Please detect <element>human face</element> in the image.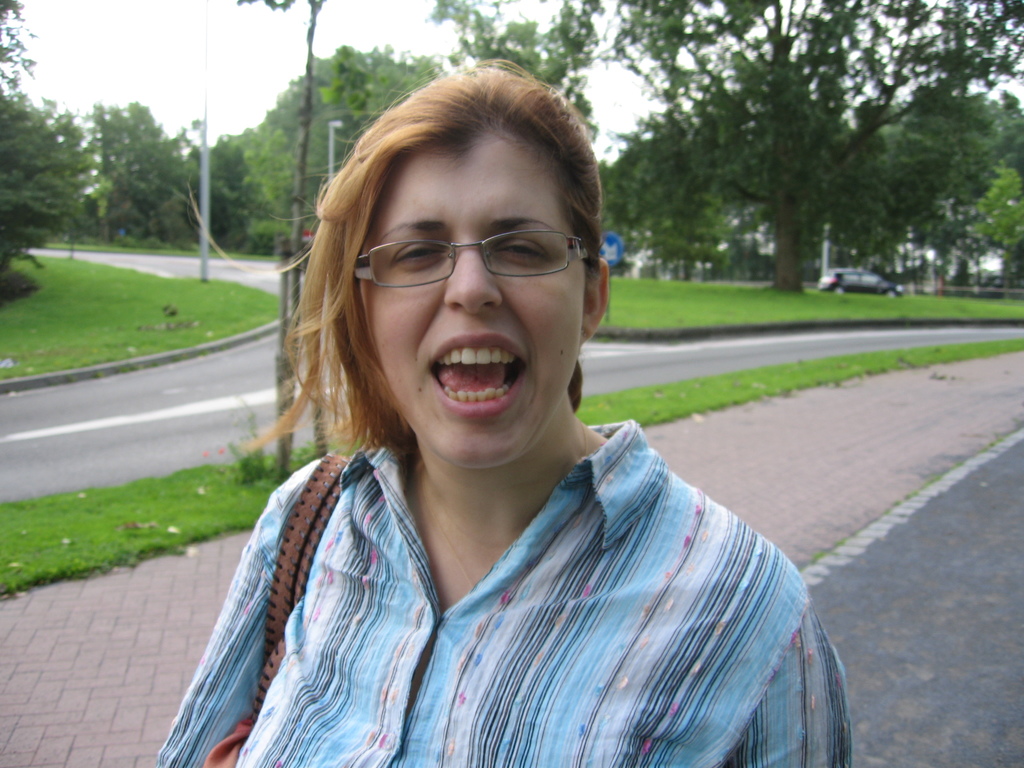
<box>362,138,583,464</box>.
